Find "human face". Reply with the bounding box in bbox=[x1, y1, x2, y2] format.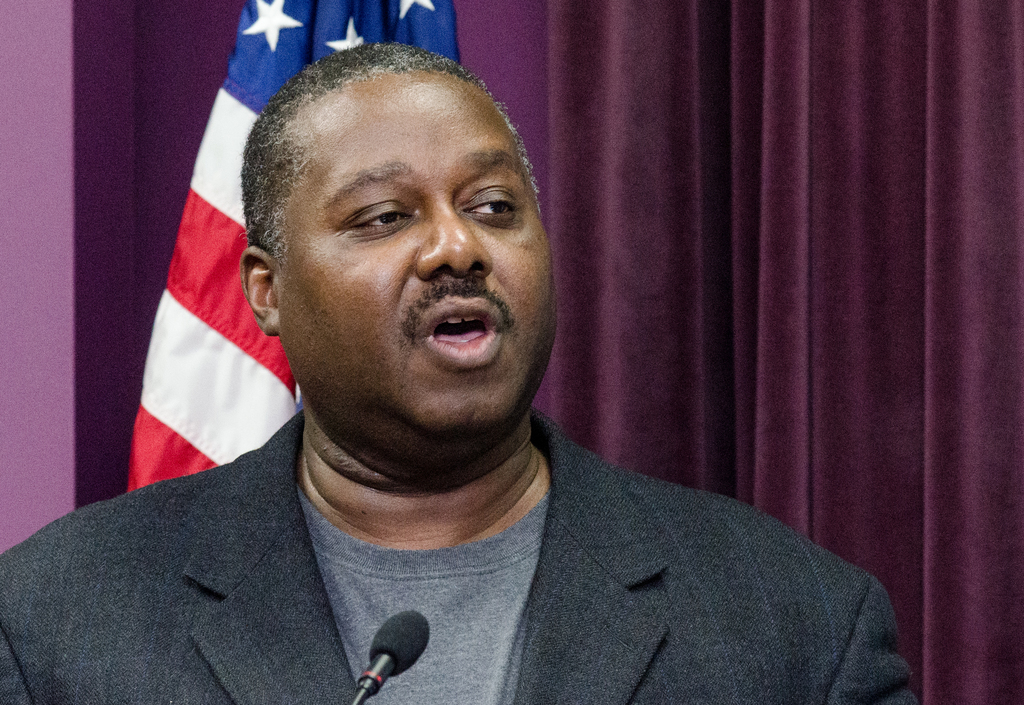
bbox=[266, 60, 547, 448].
